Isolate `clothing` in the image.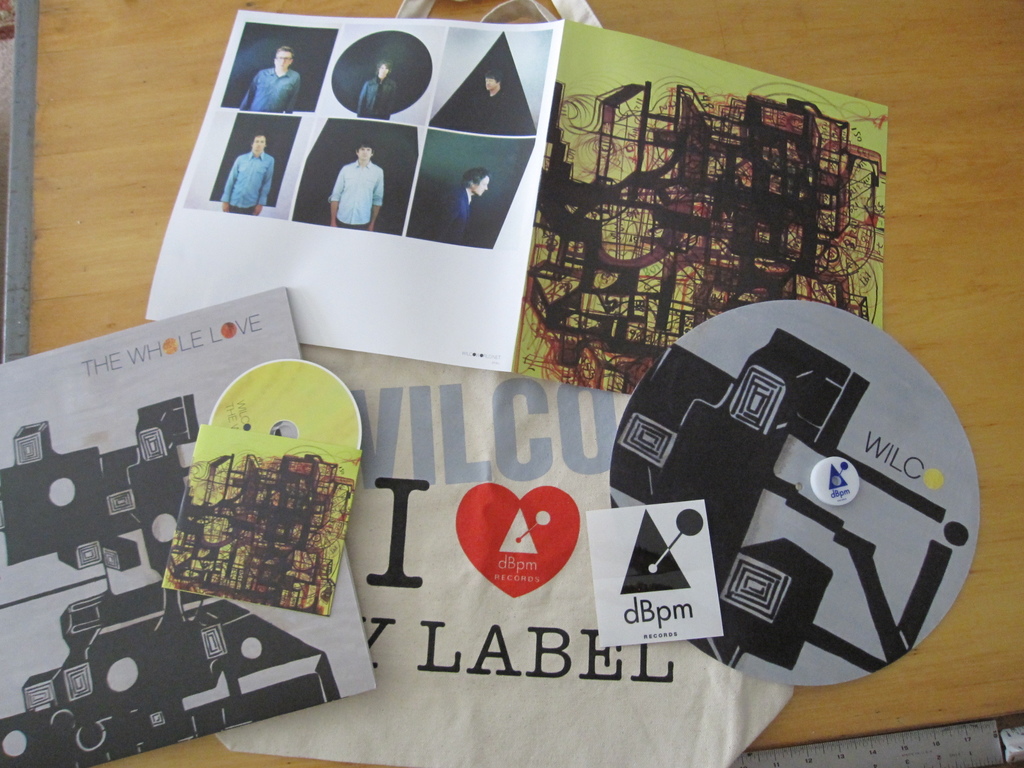
Isolated region: l=241, t=69, r=298, b=114.
